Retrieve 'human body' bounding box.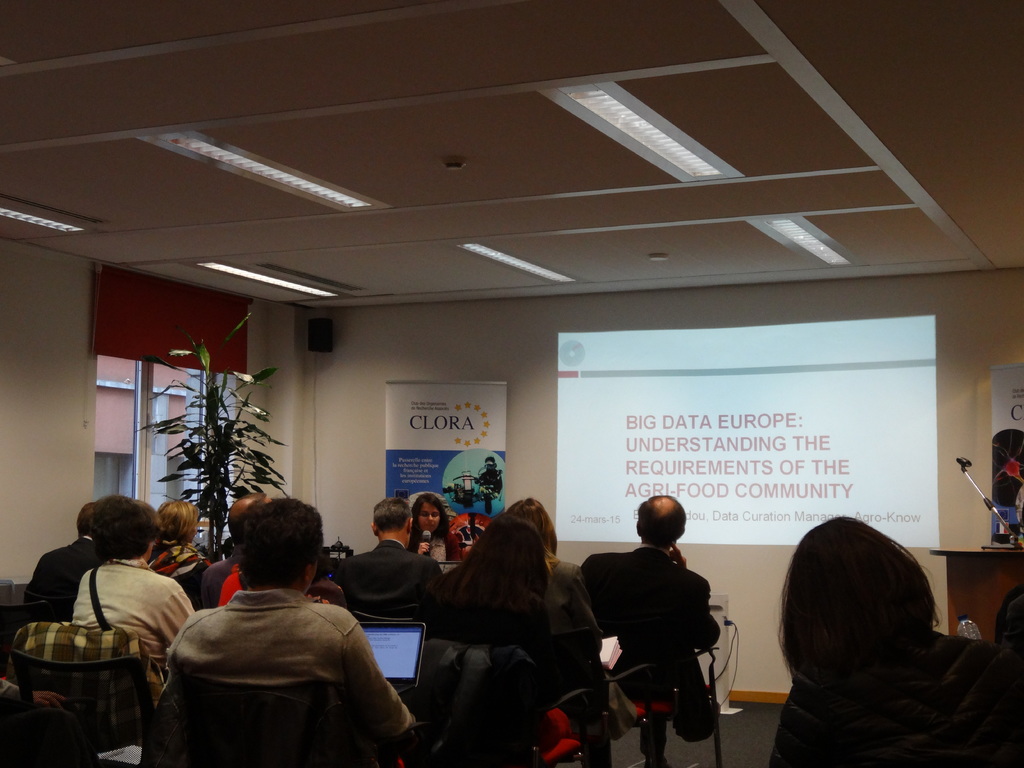
Bounding box: bbox(202, 543, 224, 601).
